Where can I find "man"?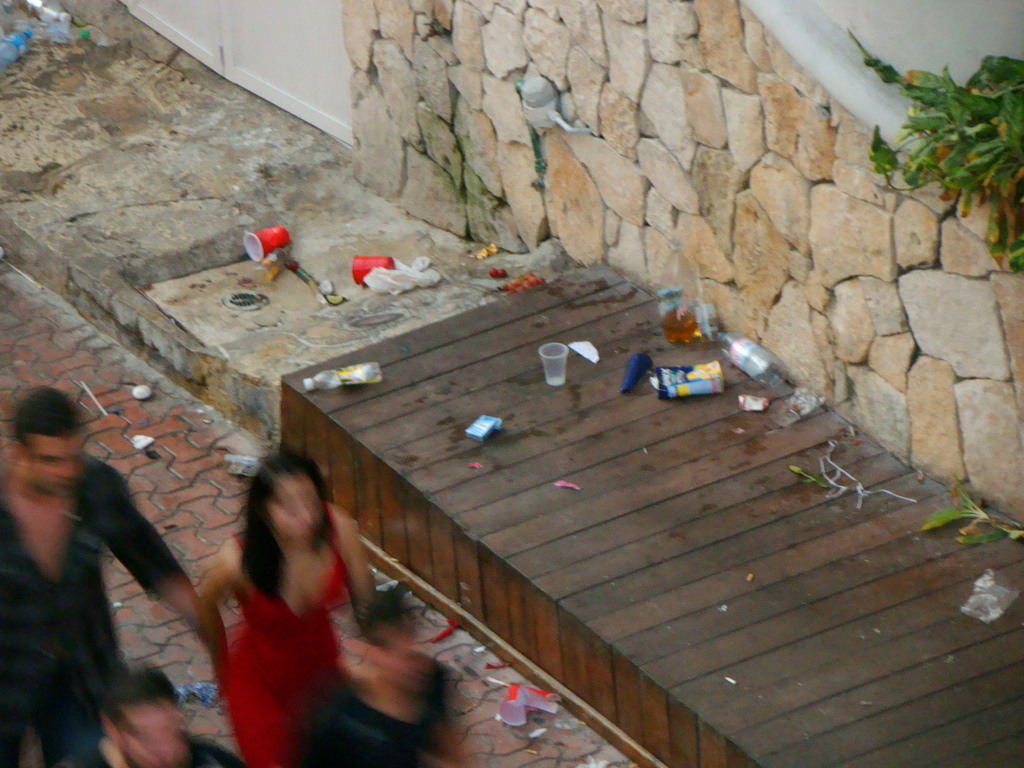
You can find it at select_region(0, 387, 196, 767).
